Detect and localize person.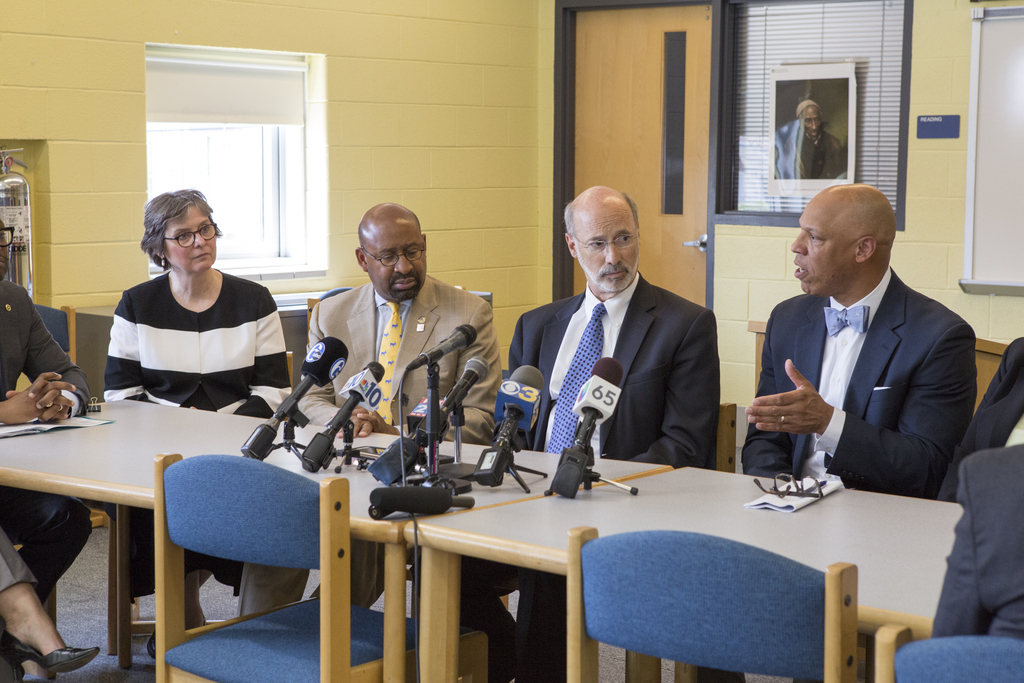
Localized at bbox(0, 218, 100, 682).
